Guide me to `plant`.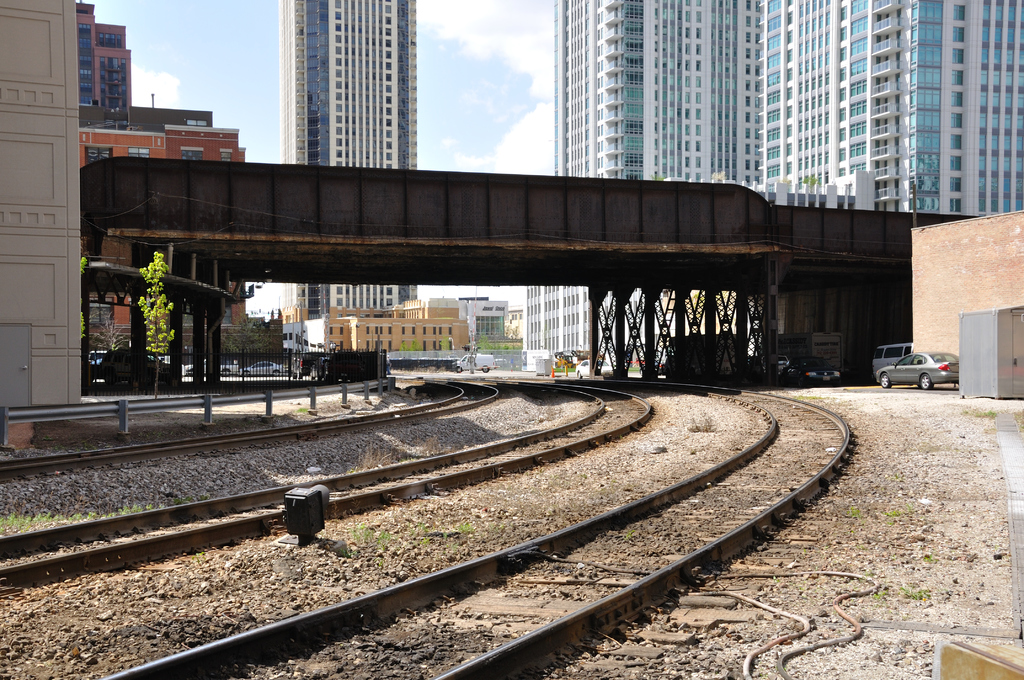
Guidance: locate(685, 413, 715, 433).
